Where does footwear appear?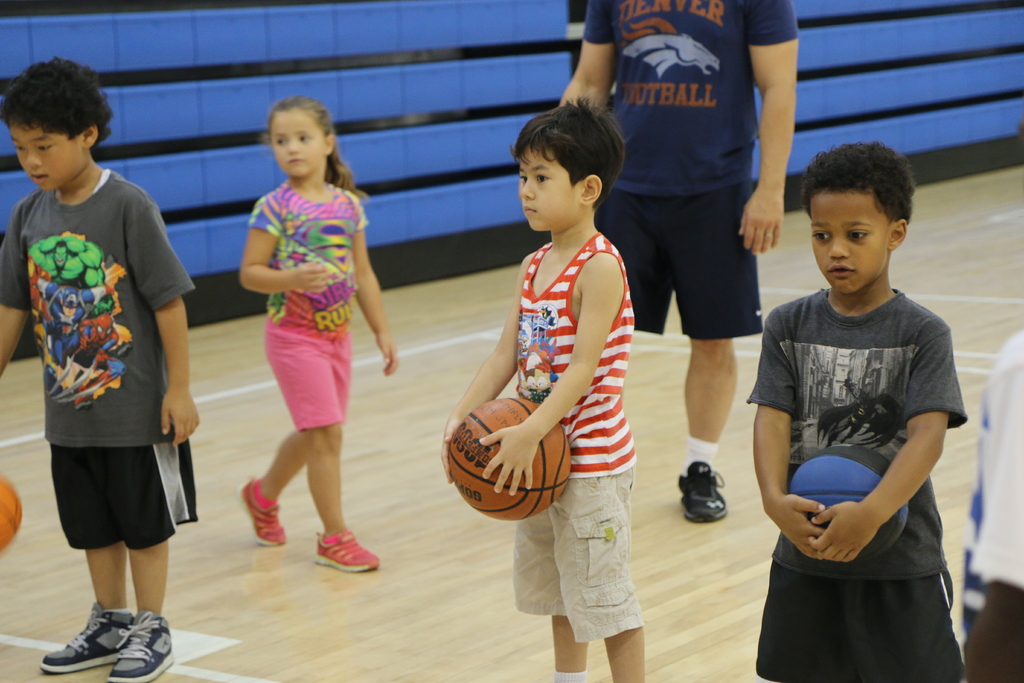
Appears at l=237, t=472, r=291, b=546.
